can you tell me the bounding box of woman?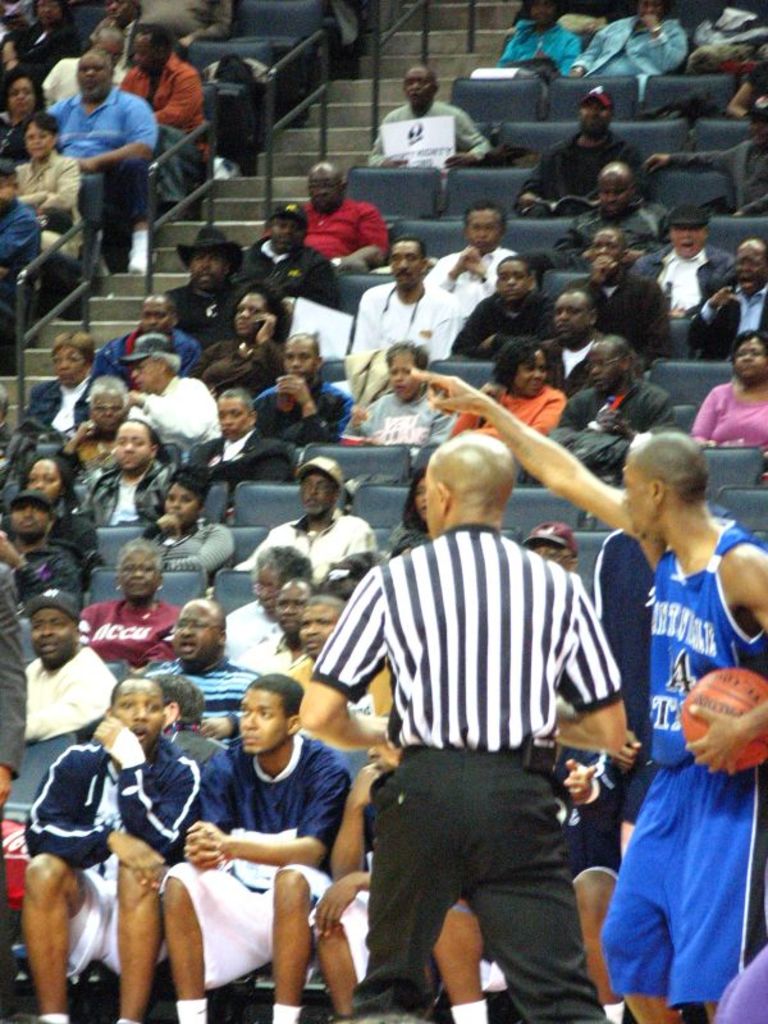
338/342/452/447.
